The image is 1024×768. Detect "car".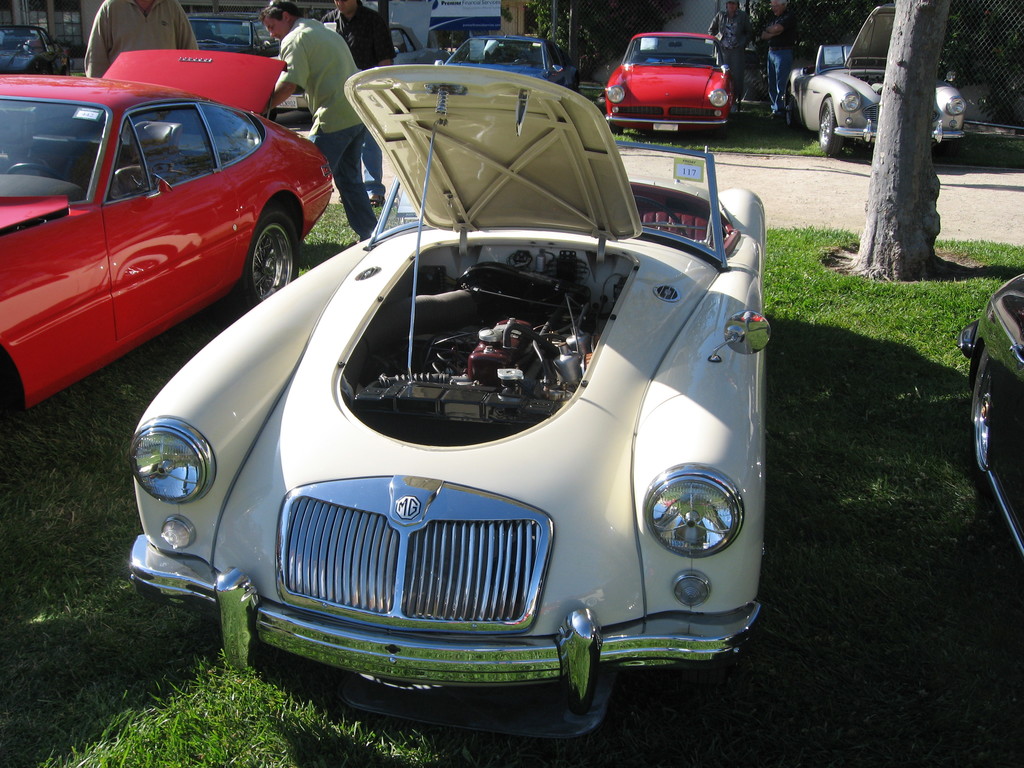
Detection: [0,47,337,424].
